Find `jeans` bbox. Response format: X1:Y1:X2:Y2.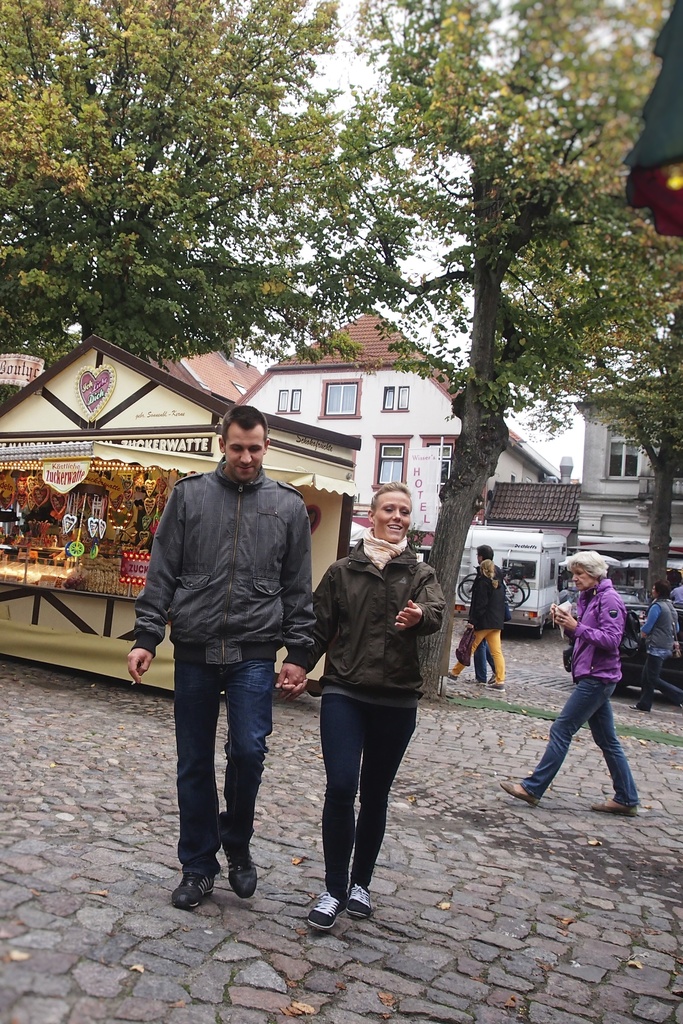
174:658:276:866.
